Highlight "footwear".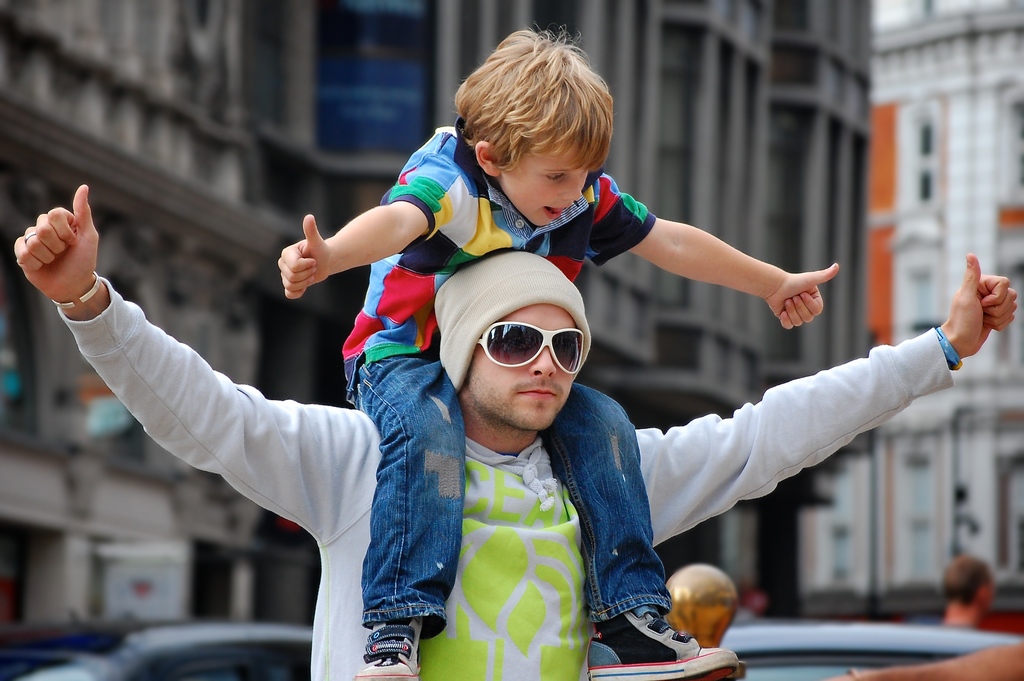
Highlighted region: locate(584, 602, 740, 680).
